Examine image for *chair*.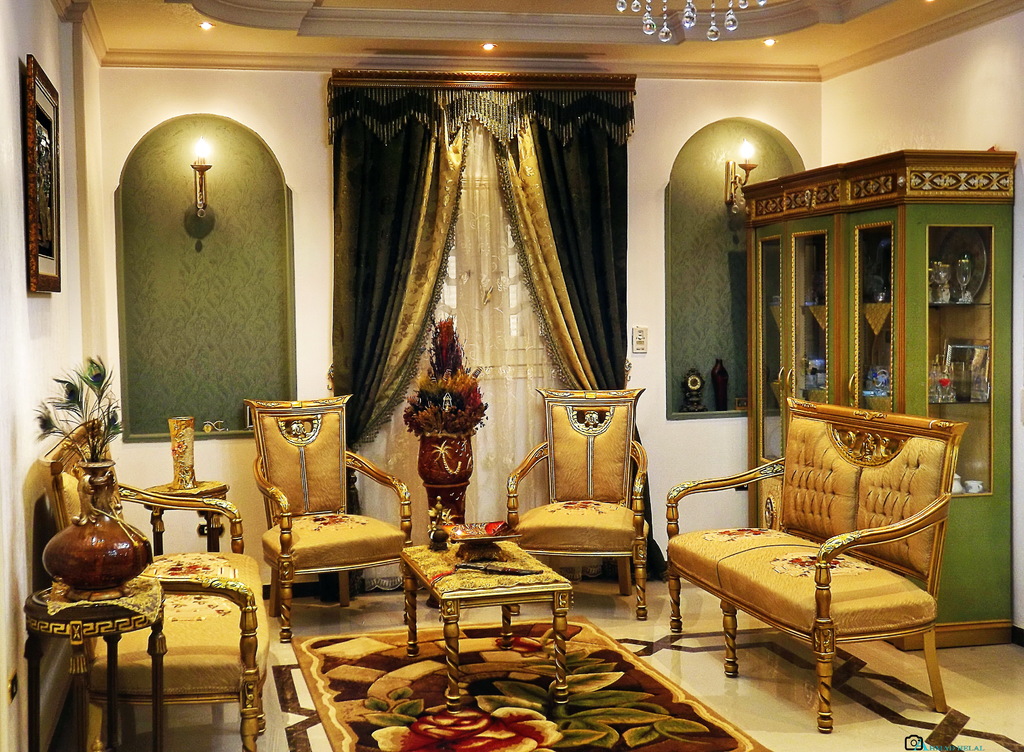
Examination result: {"x1": 495, "y1": 383, "x2": 648, "y2": 616}.
